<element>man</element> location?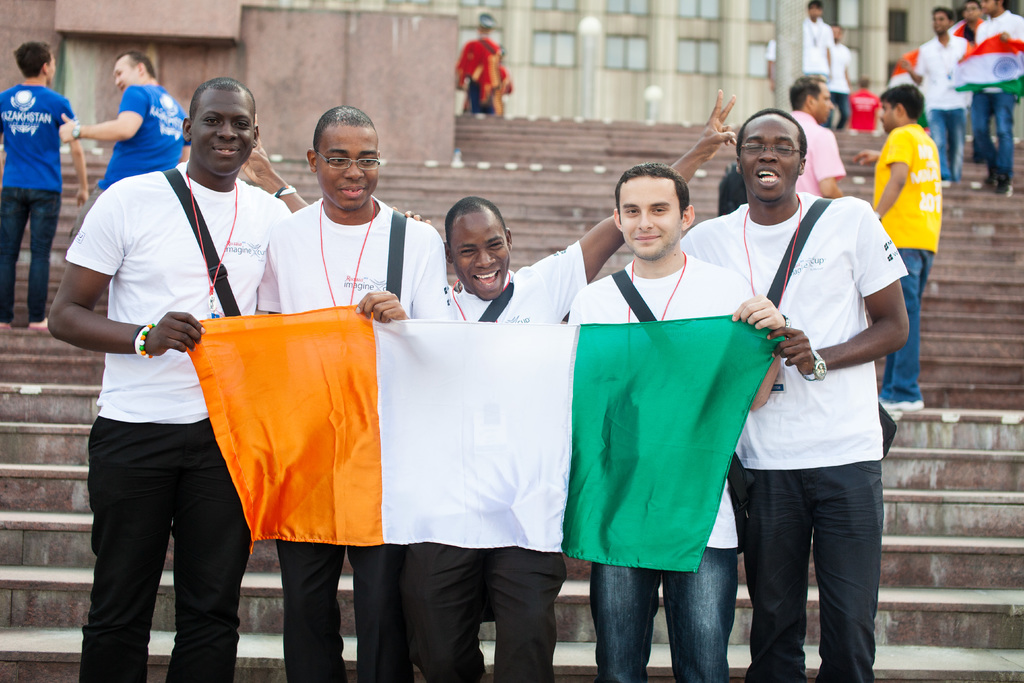
691:97:919:682
